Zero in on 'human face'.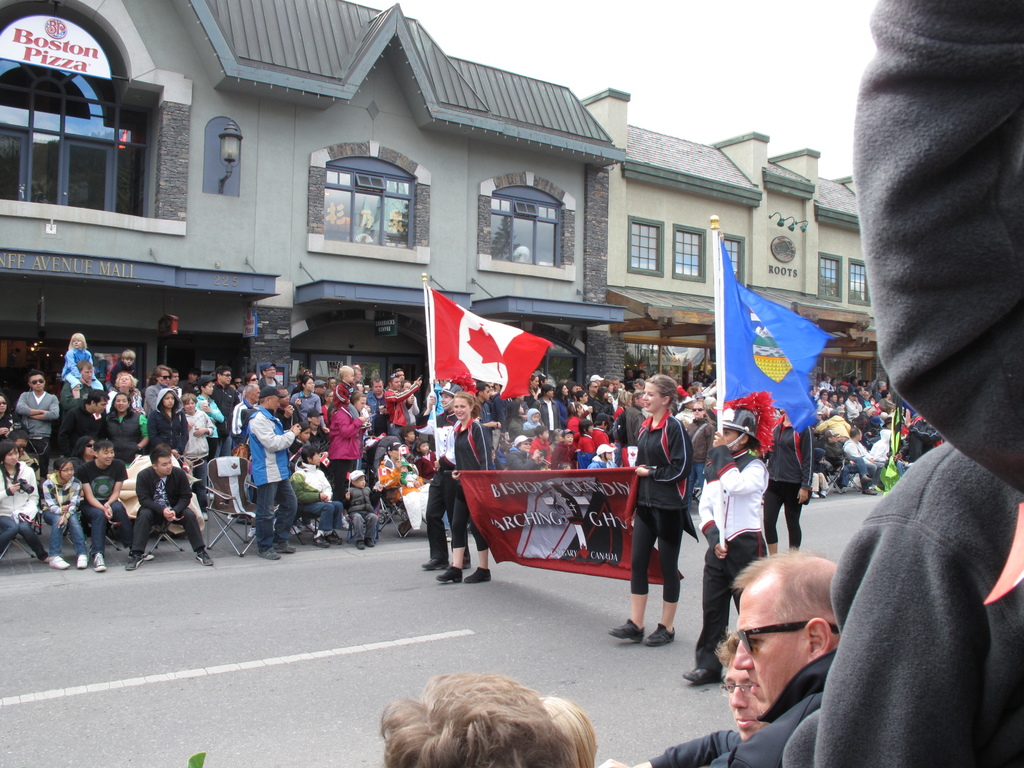
Zeroed in: pyautogui.locateOnScreen(11, 433, 28, 458).
